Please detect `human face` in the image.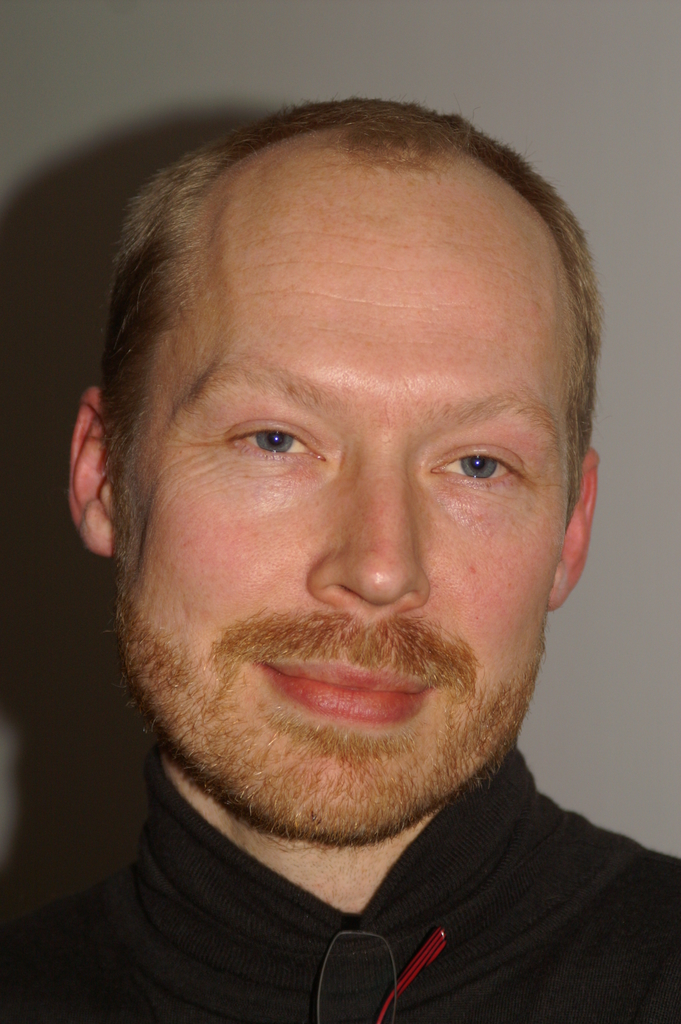
x1=108 y1=220 x2=576 y2=841.
